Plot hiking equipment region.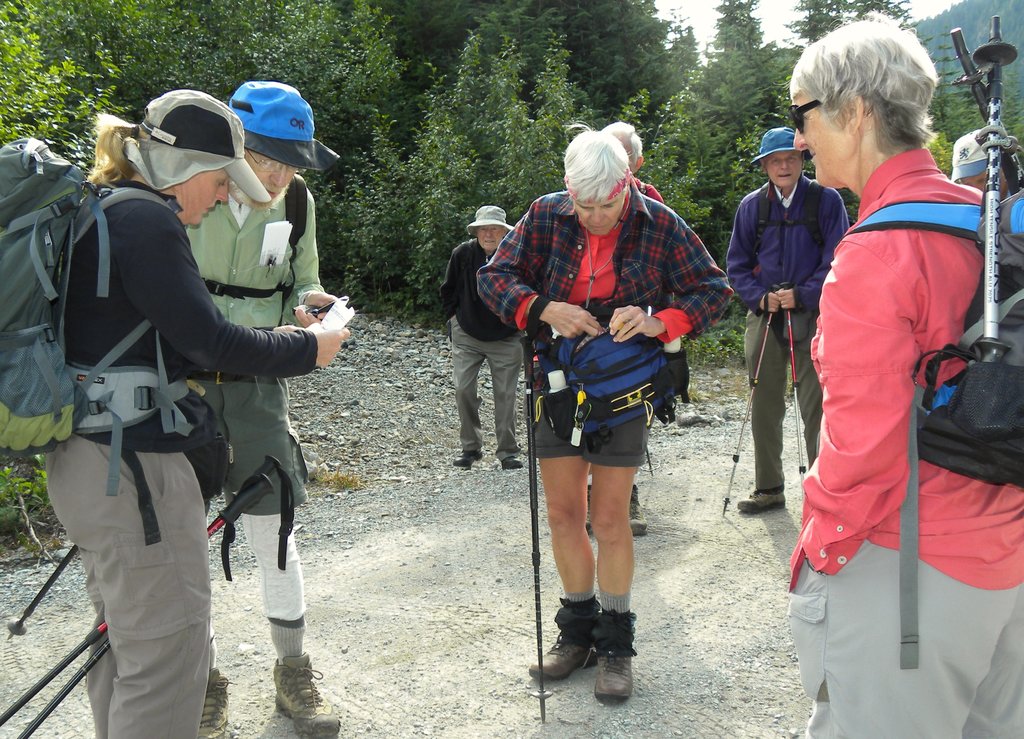
Plotted at [x1=6, y1=546, x2=75, y2=641].
